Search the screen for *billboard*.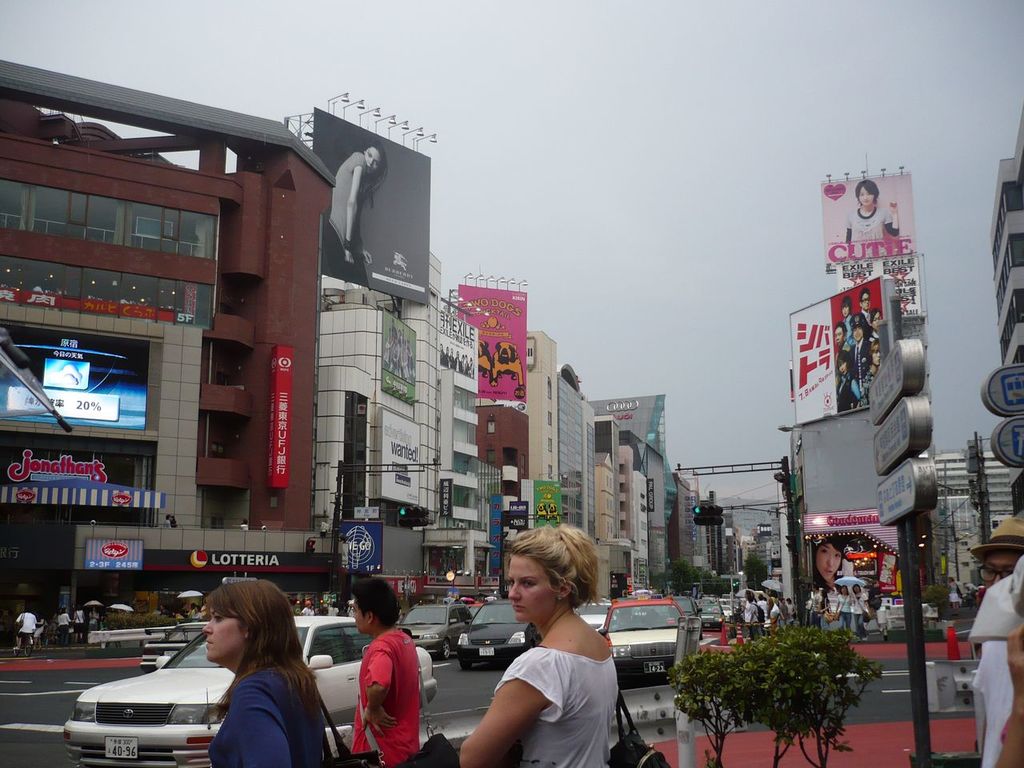
Found at [523,478,561,528].
